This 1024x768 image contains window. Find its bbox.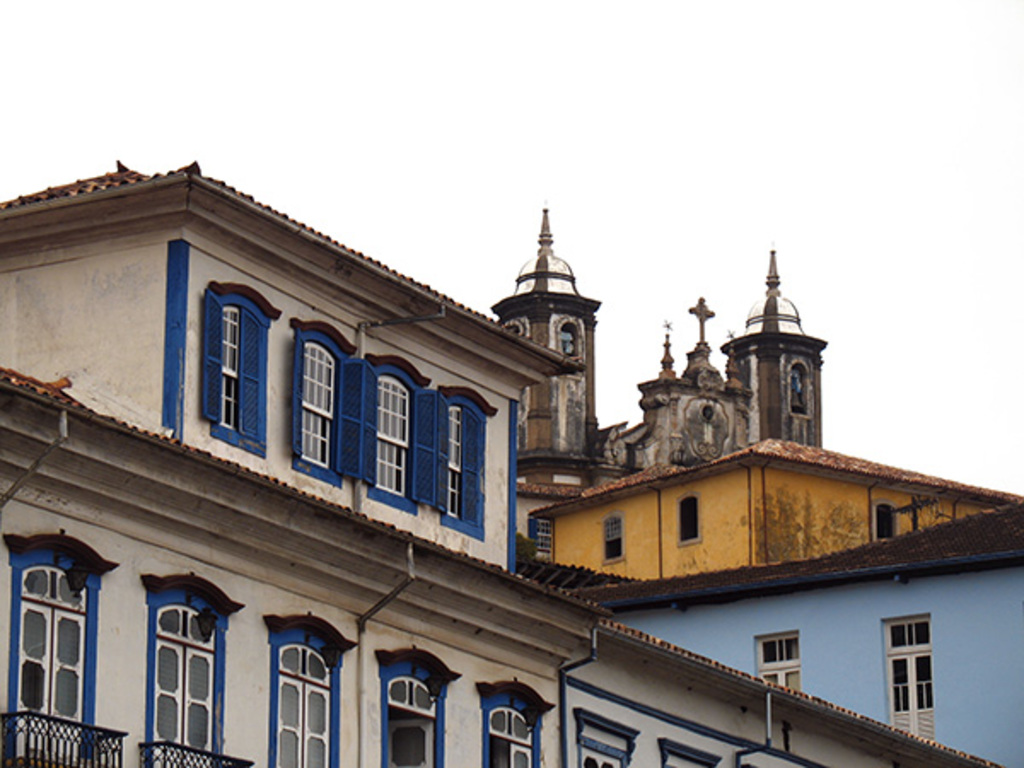
<region>679, 495, 698, 544</region>.
